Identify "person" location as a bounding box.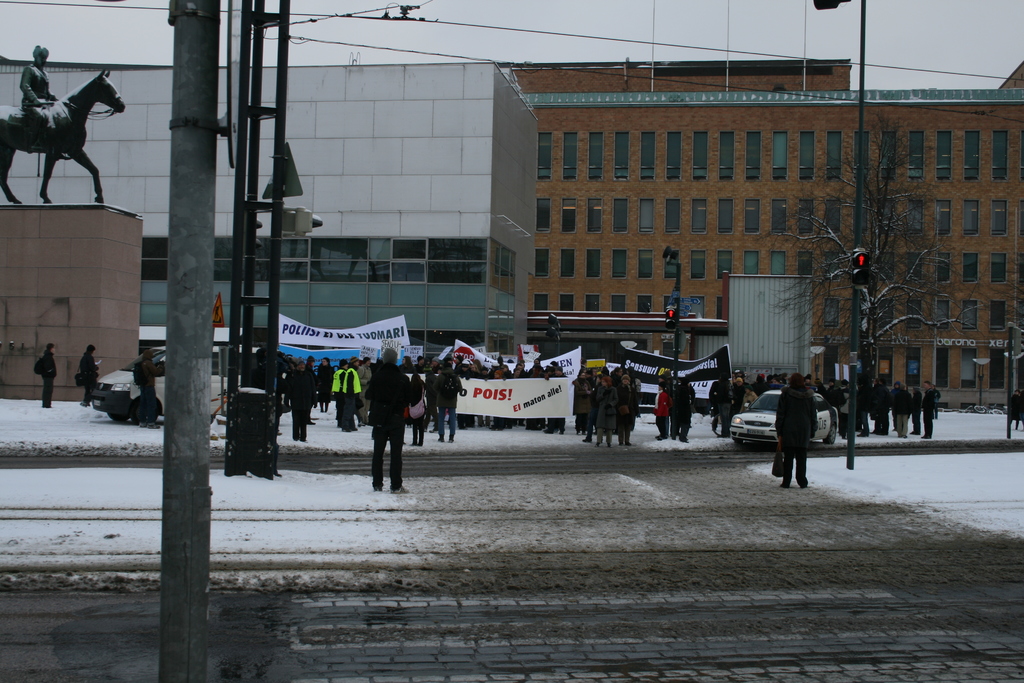
box=[435, 360, 459, 445].
